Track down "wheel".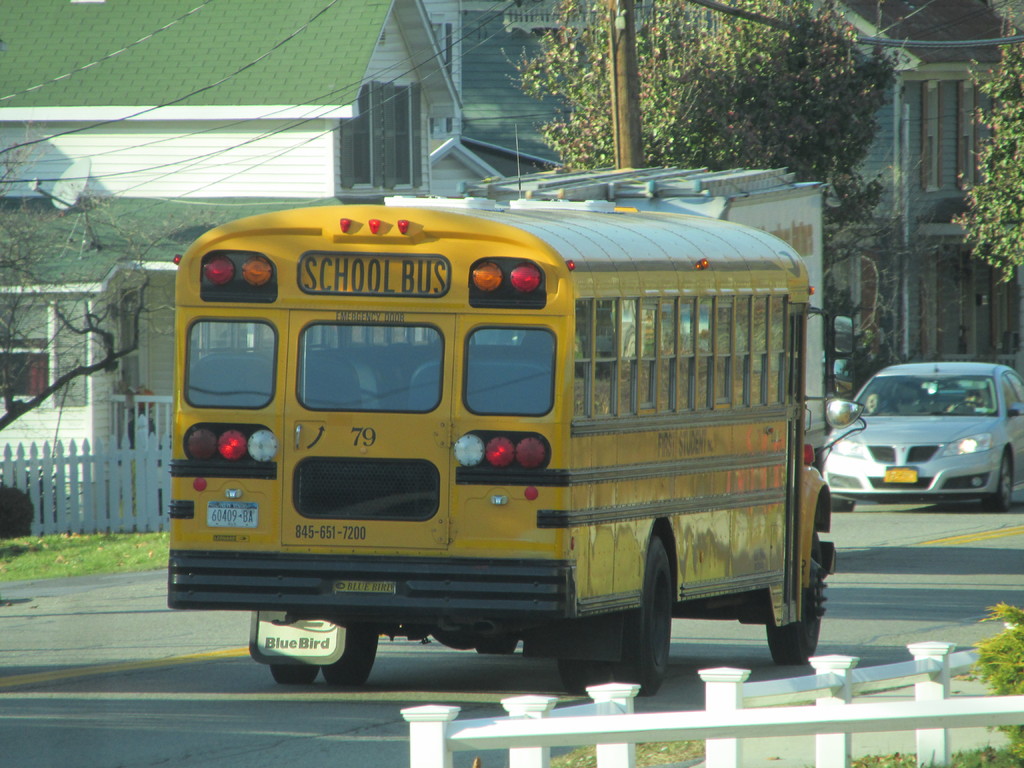
Tracked to <box>268,668,323,685</box>.
